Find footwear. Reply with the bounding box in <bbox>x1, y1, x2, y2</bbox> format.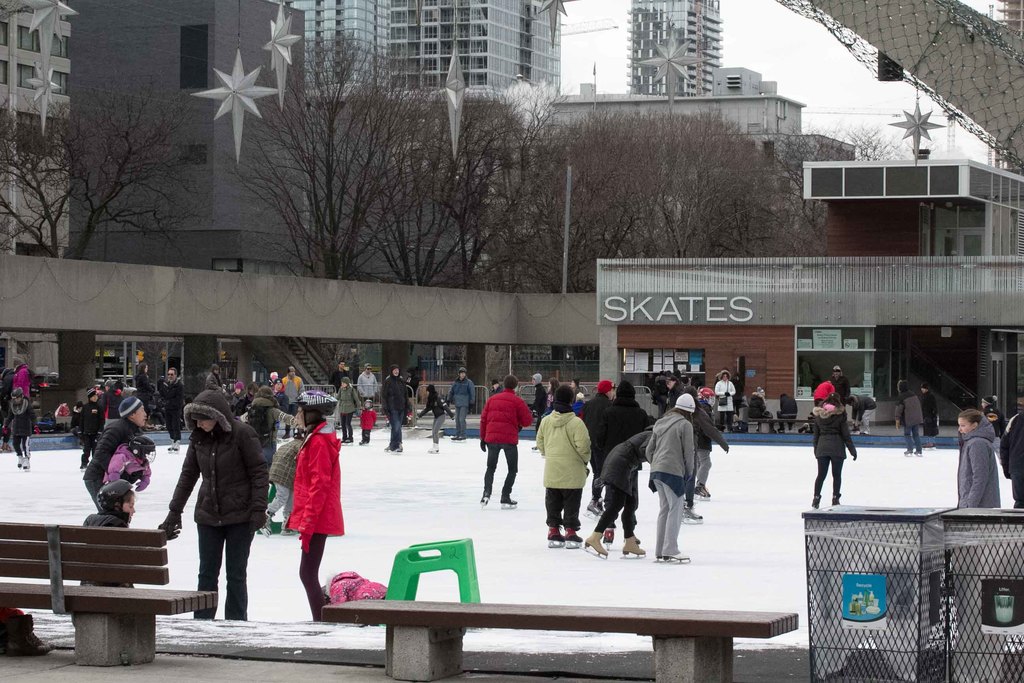
<bbox>913, 447, 922, 454</bbox>.
